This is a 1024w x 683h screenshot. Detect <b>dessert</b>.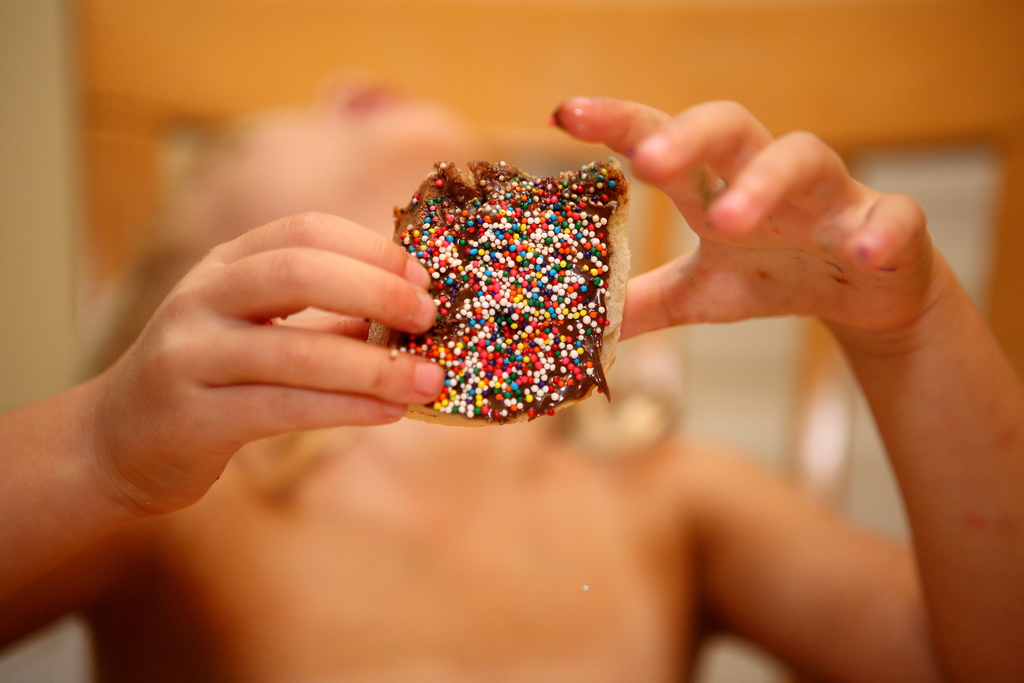
351, 163, 659, 435.
